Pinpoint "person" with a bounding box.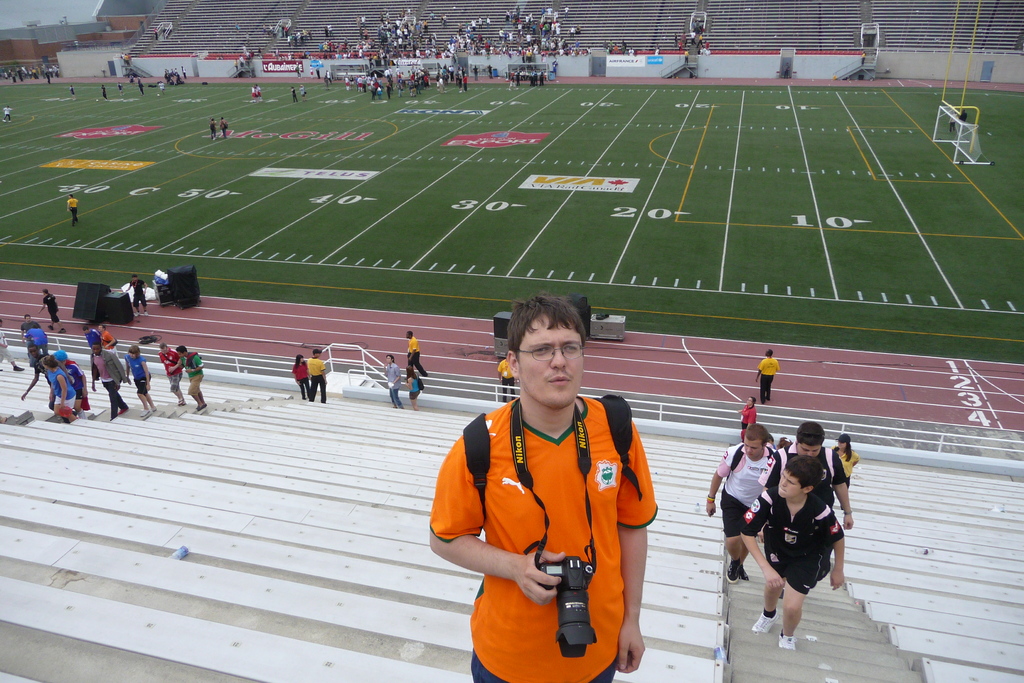
pyautogui.locateOnScreen(496, 354, 517, 391).
